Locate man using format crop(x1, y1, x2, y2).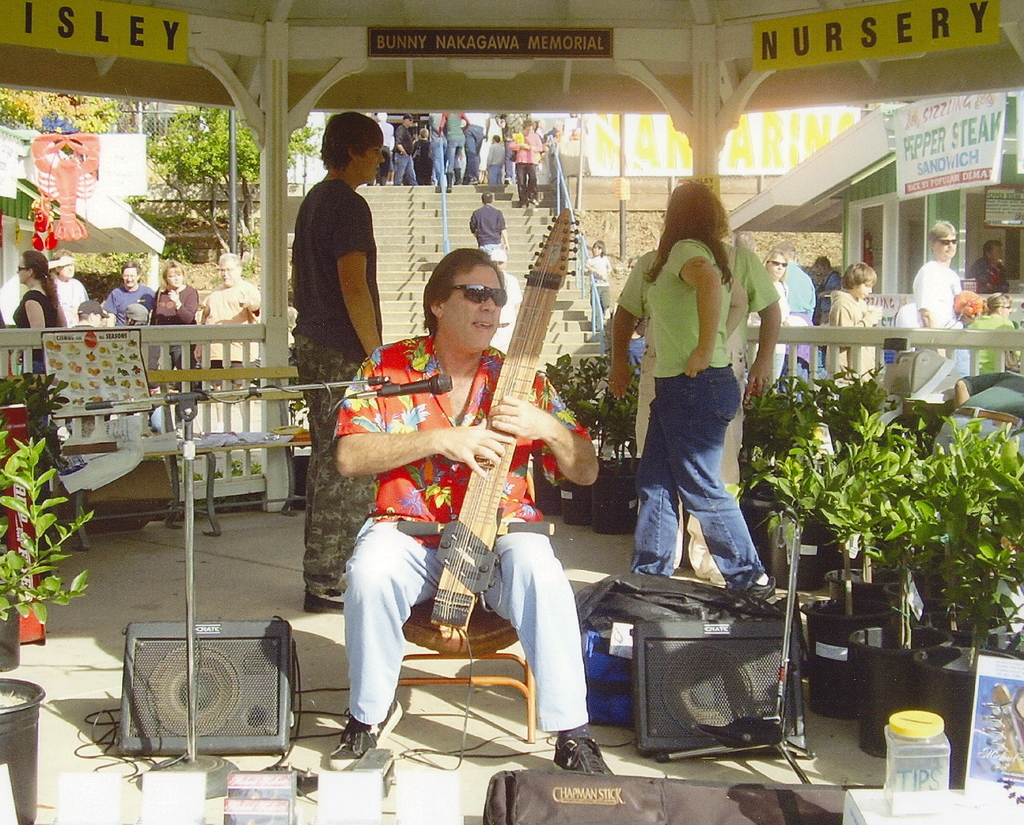
crop(342, 169, 614, 782).
